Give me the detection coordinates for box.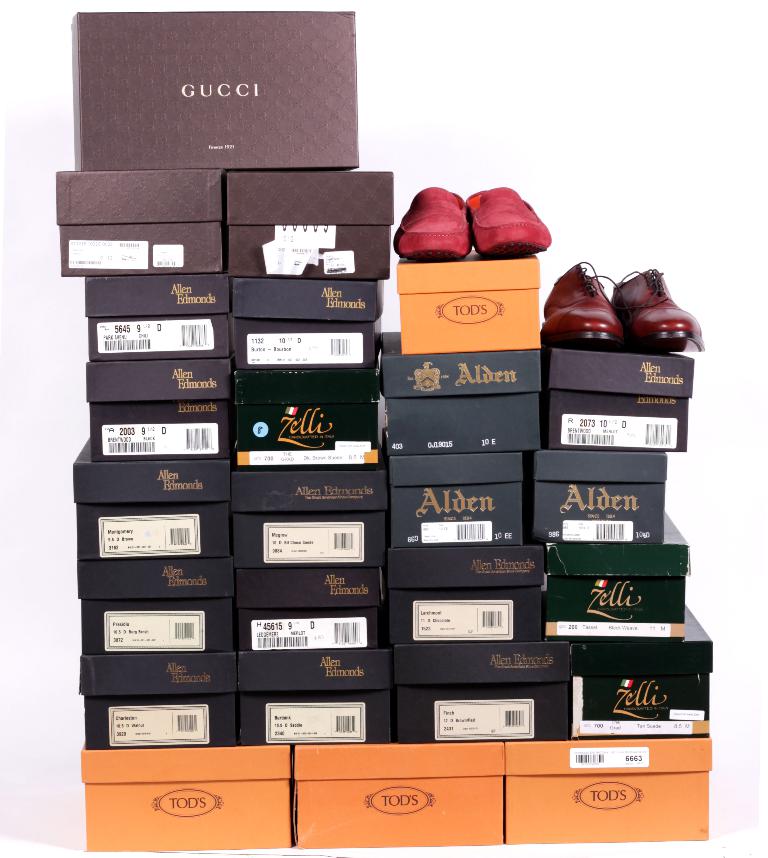
(left=86, top=358, right=231, bottom=456).
